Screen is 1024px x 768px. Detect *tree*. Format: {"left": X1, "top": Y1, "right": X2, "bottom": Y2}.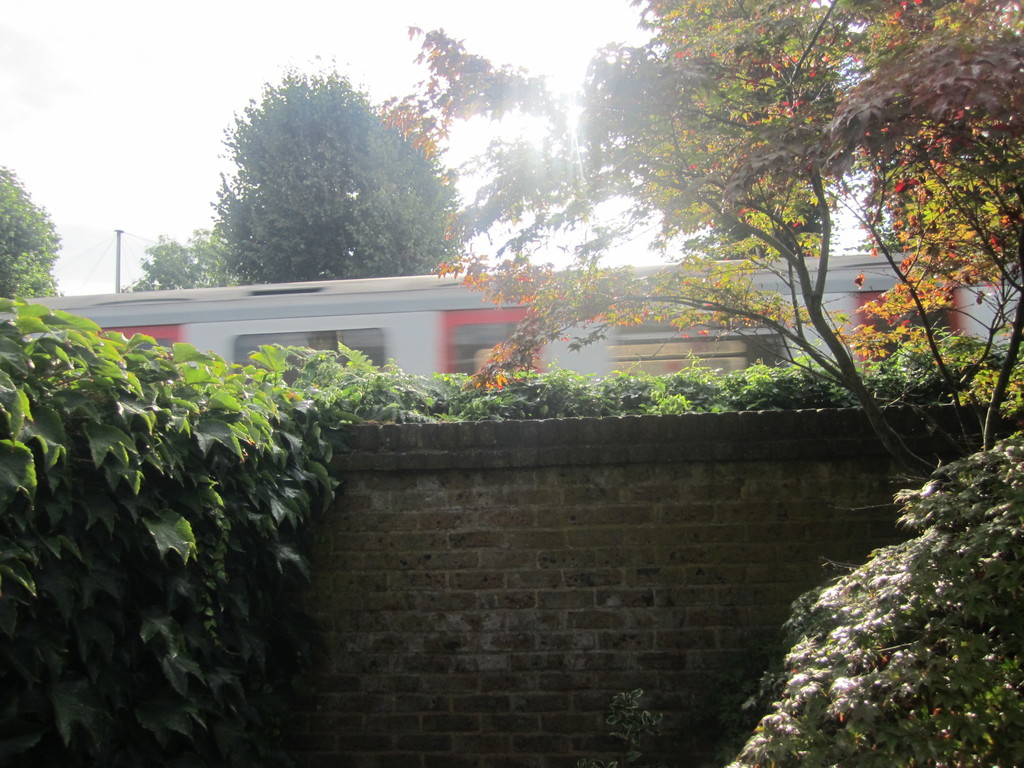
{"left": 724, "top": 422, "right": 1023, "bottom": 767}.
